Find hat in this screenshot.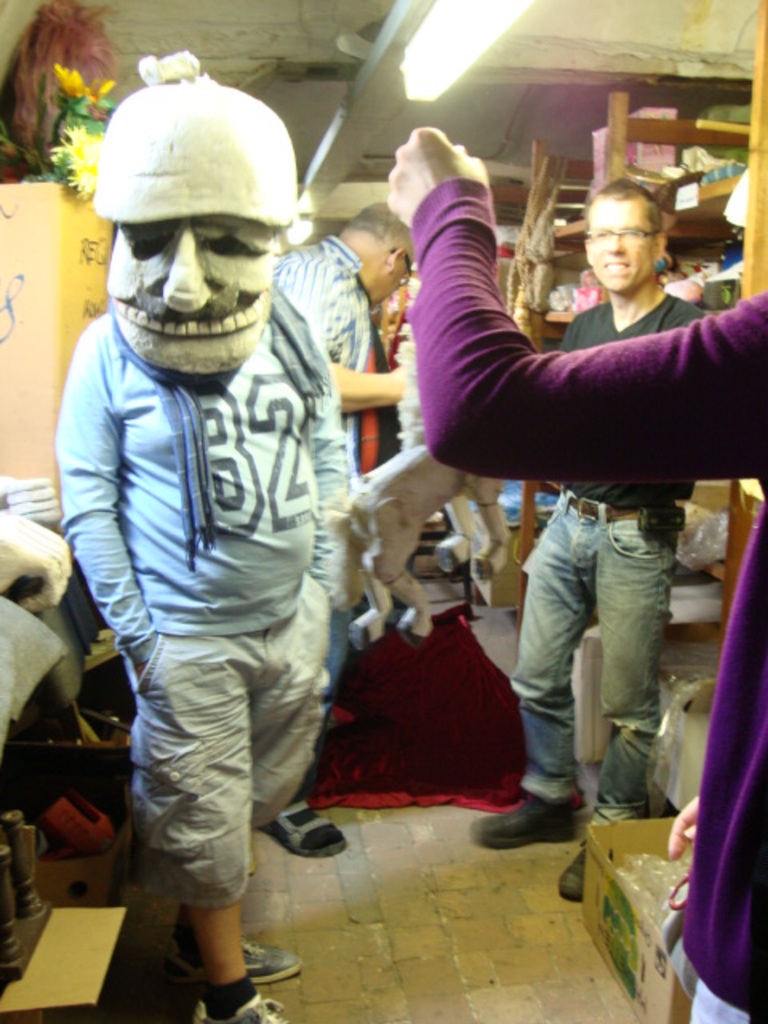
The bounding box for hat is bbox=(91, 48, 304, 229).
